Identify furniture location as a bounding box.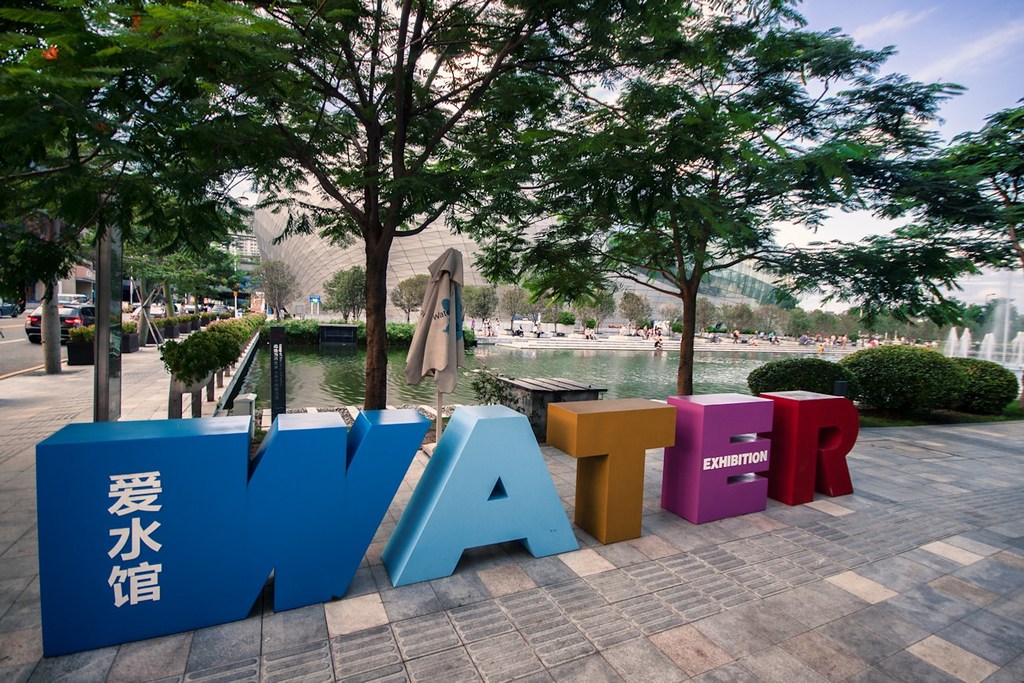
{"left": 495, "top": 377, "right": 607, "bottom": 440}.
